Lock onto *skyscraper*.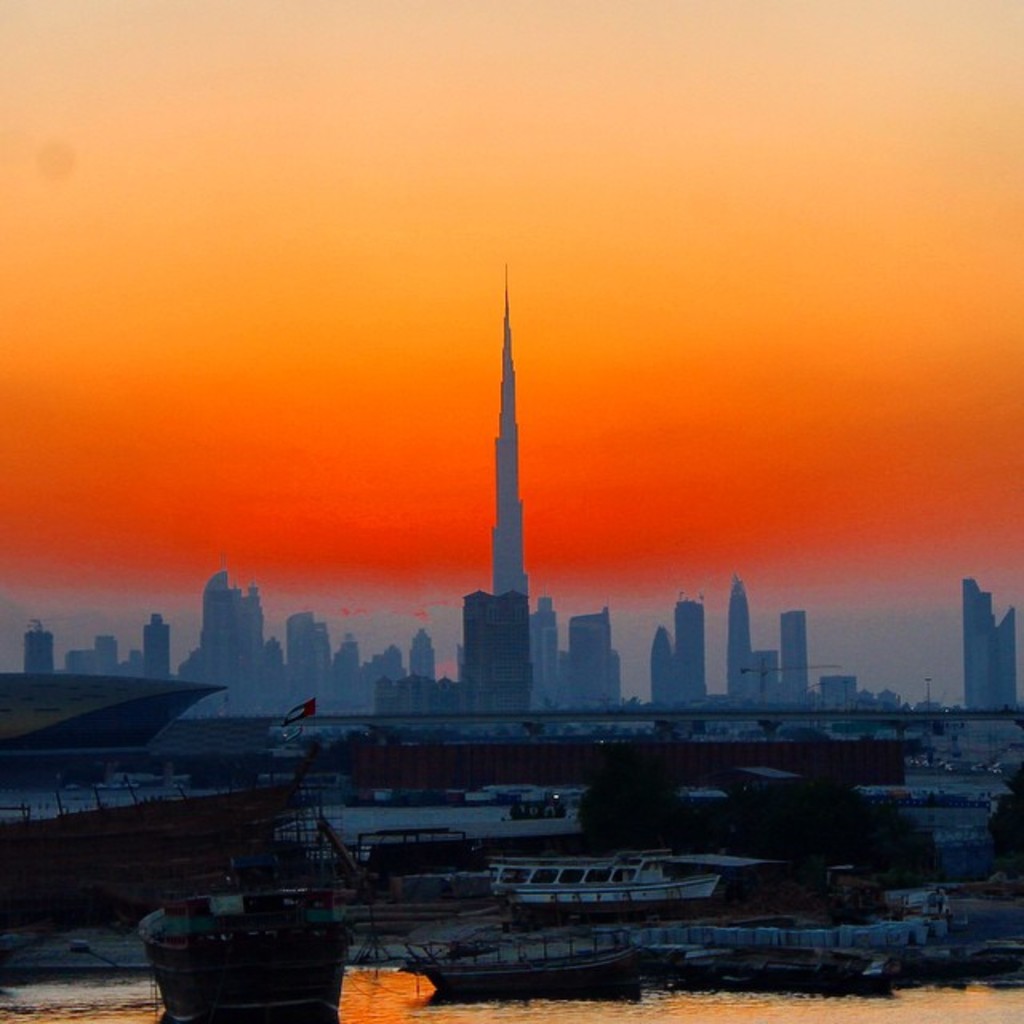
Locked: [965, 579, 1018, 706].
